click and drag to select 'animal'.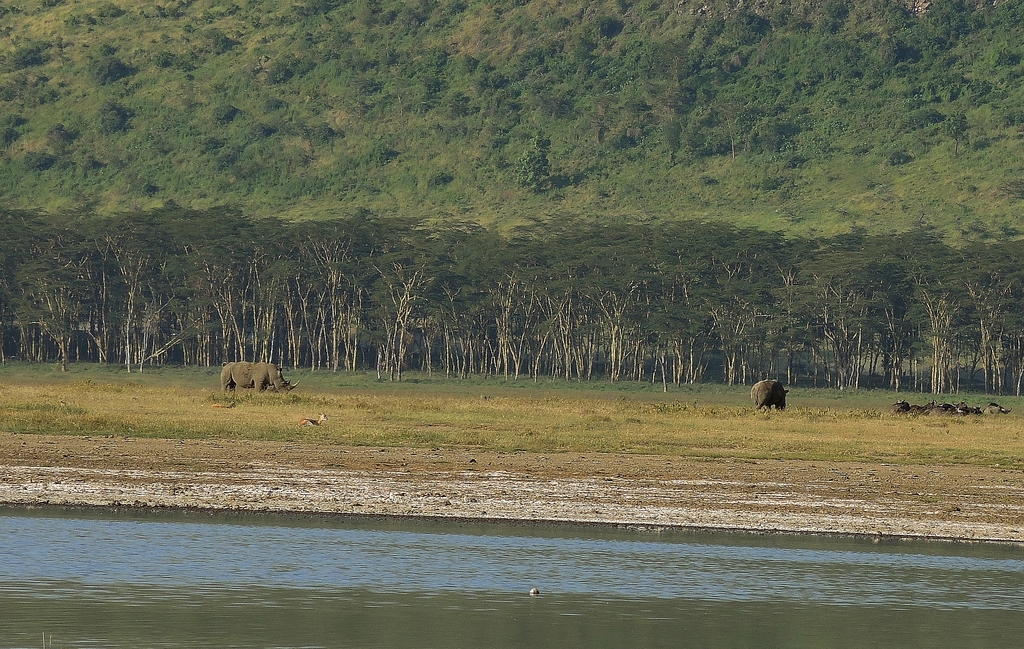
Selection: bbox=[218, 360, 301, 397].
